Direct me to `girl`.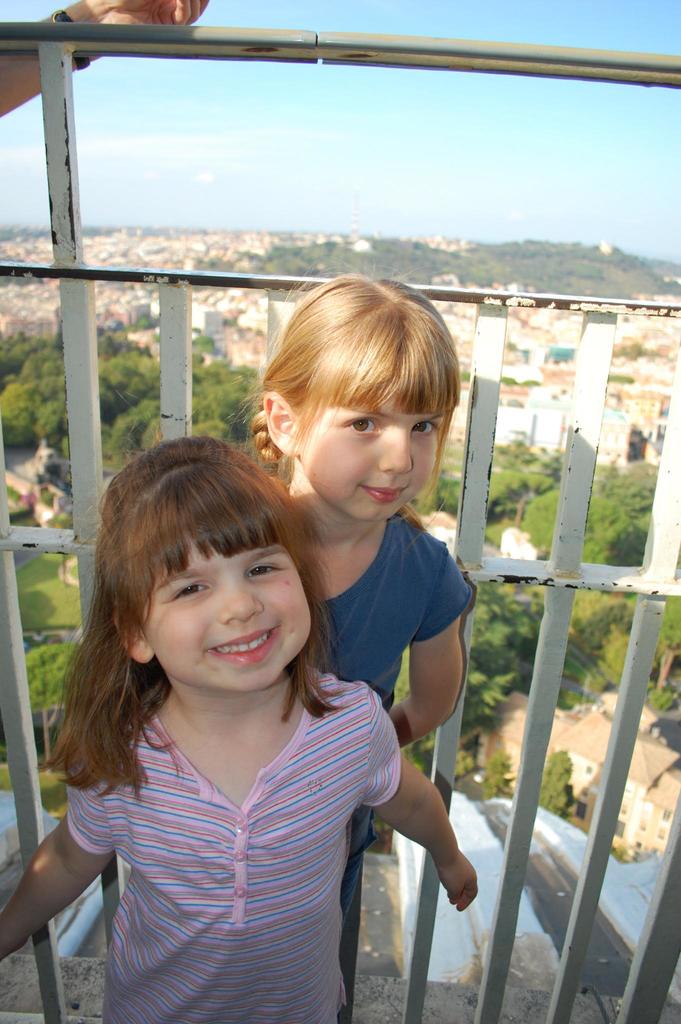
Direction: (x1=0, y1=431, x2=477, y2=1023).
